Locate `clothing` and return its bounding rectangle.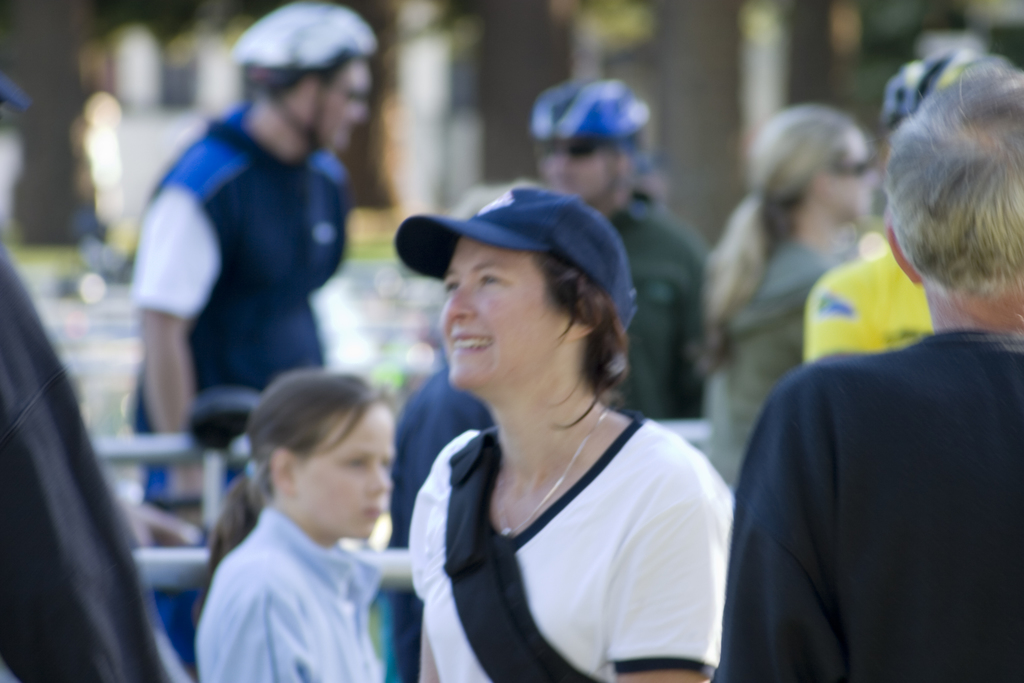
<box>410,409,735,682</box>.
